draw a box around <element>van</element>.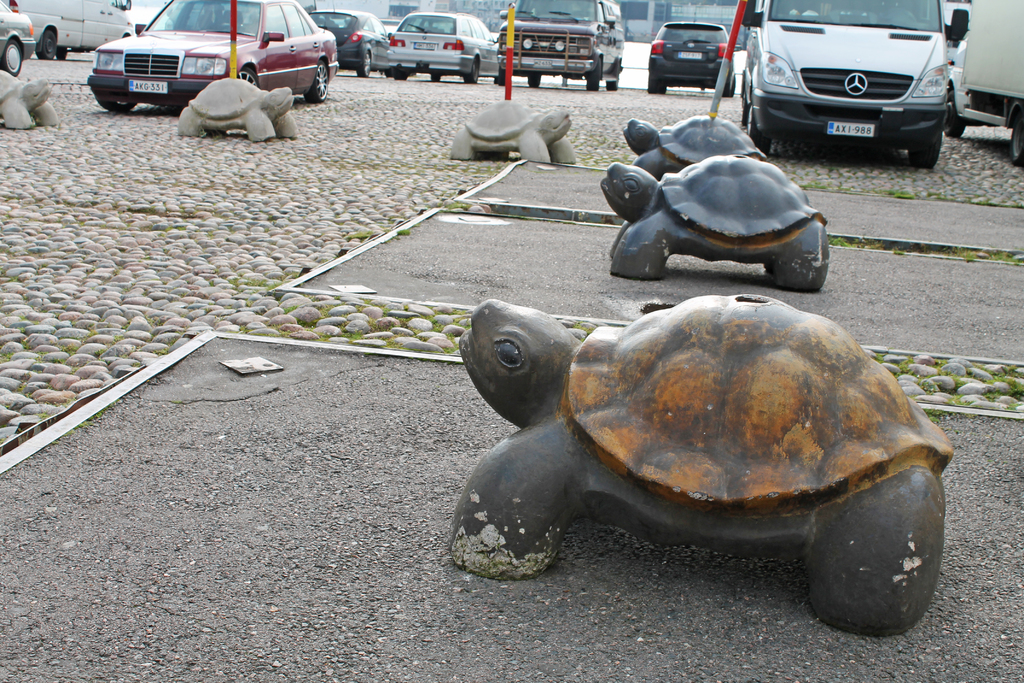
[496, 0, 627, 89].
